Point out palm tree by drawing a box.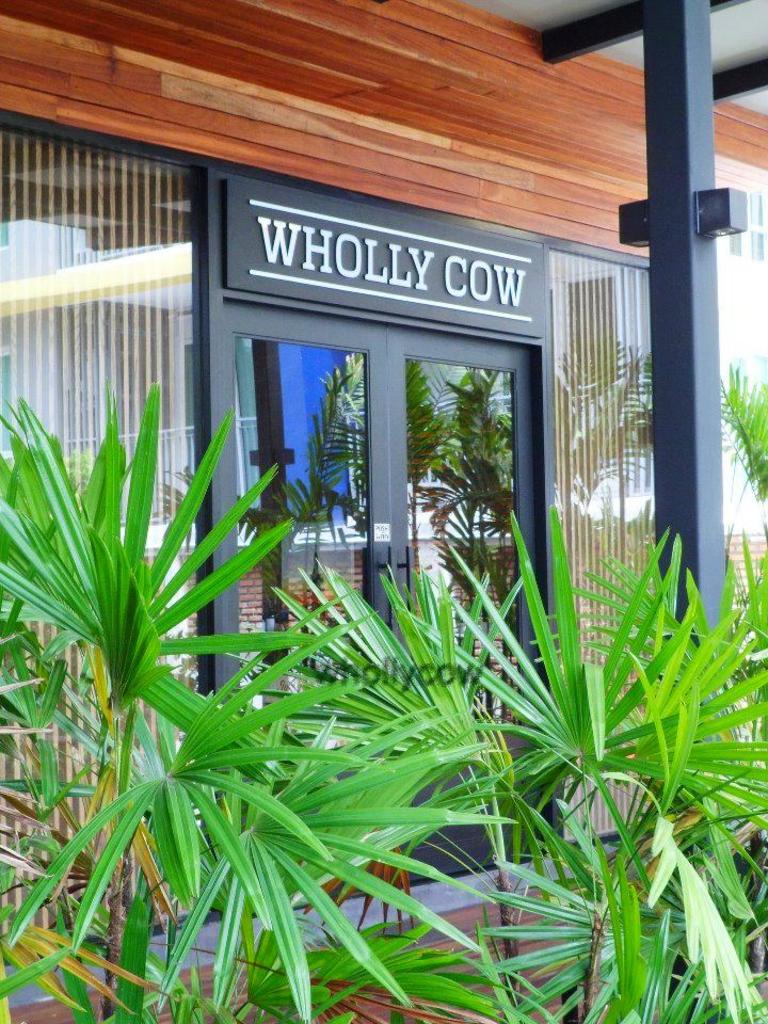
(left=0, top=379, right=767, bottom=1023).
